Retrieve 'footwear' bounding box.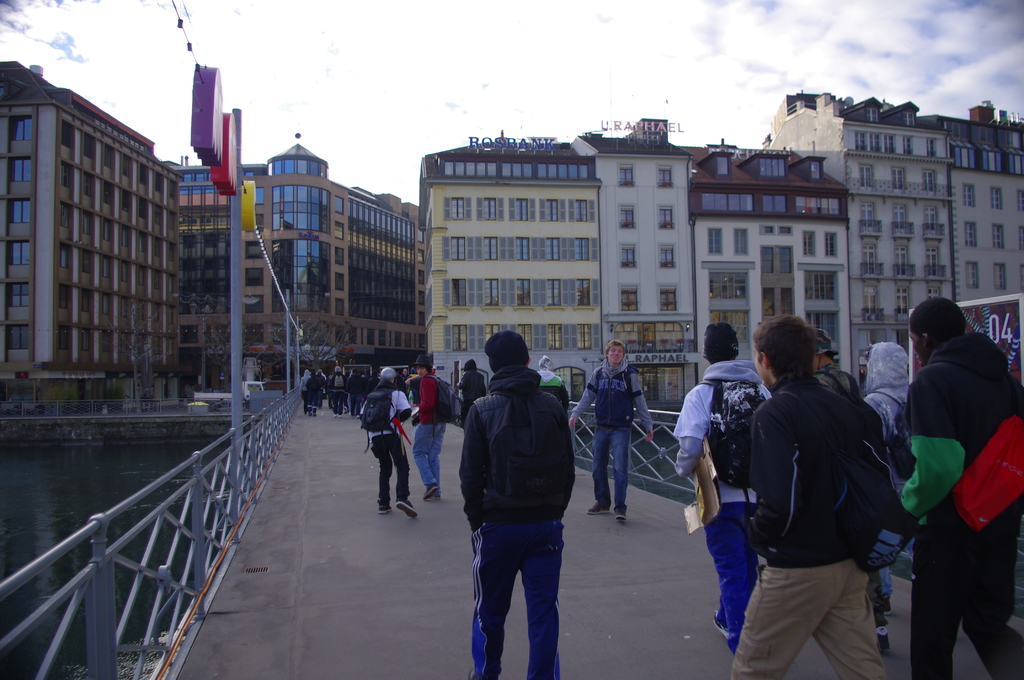
Bounding box: select_region(435, 494, 442, 499).
